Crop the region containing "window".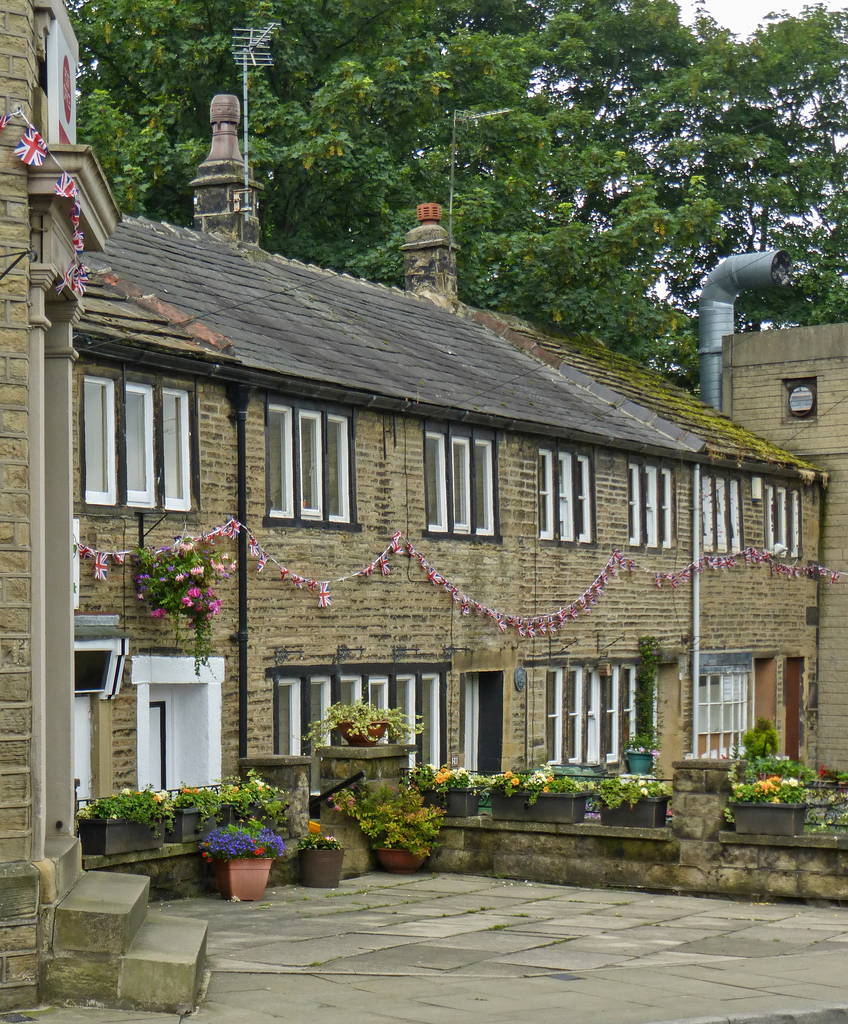
Crop region: <region>602, 671, 620, 756</region>.
